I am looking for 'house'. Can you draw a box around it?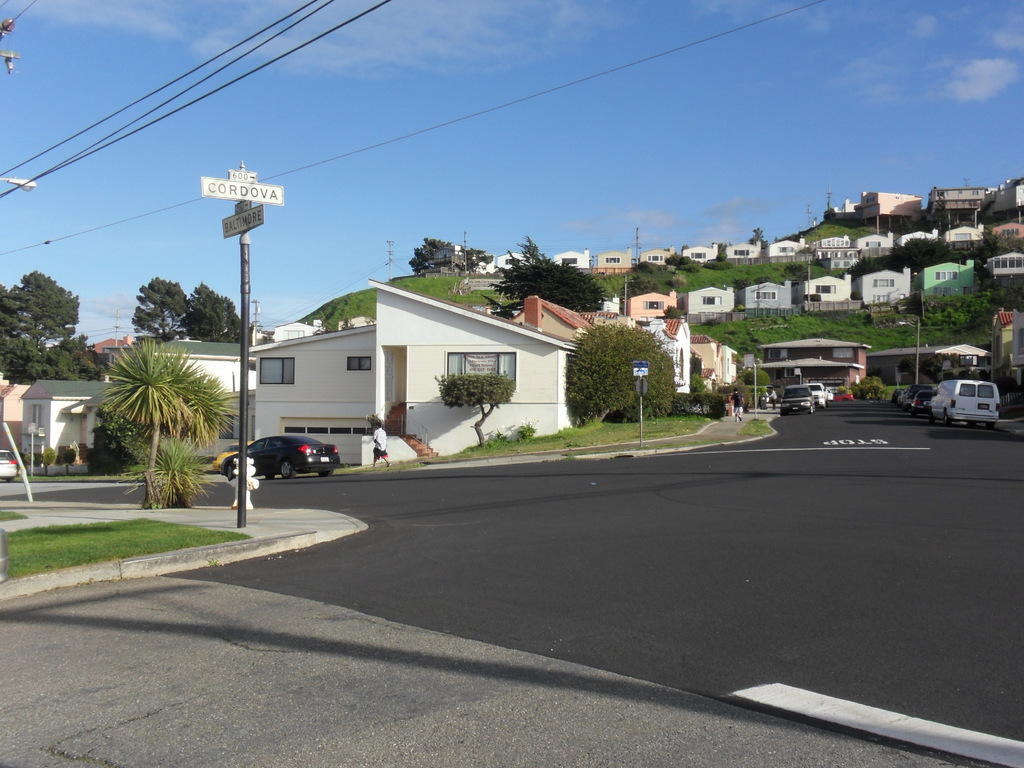
Sure, the bounding box is x1=689 y1=285 x2=726 y2=316.
